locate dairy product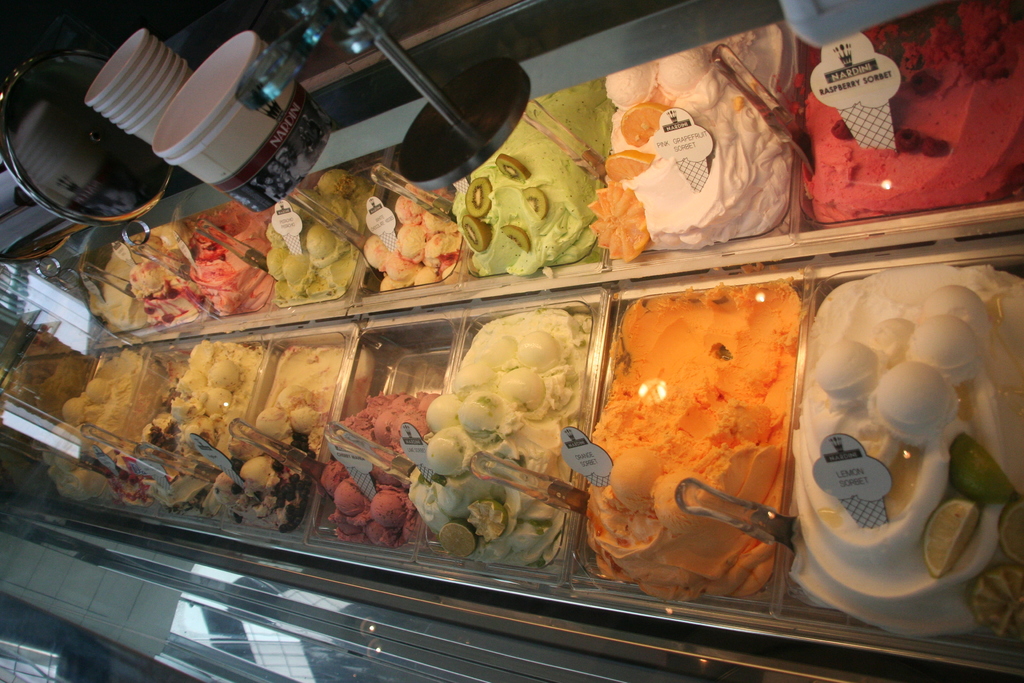
left=355, top=193, right=452, bottom=293
